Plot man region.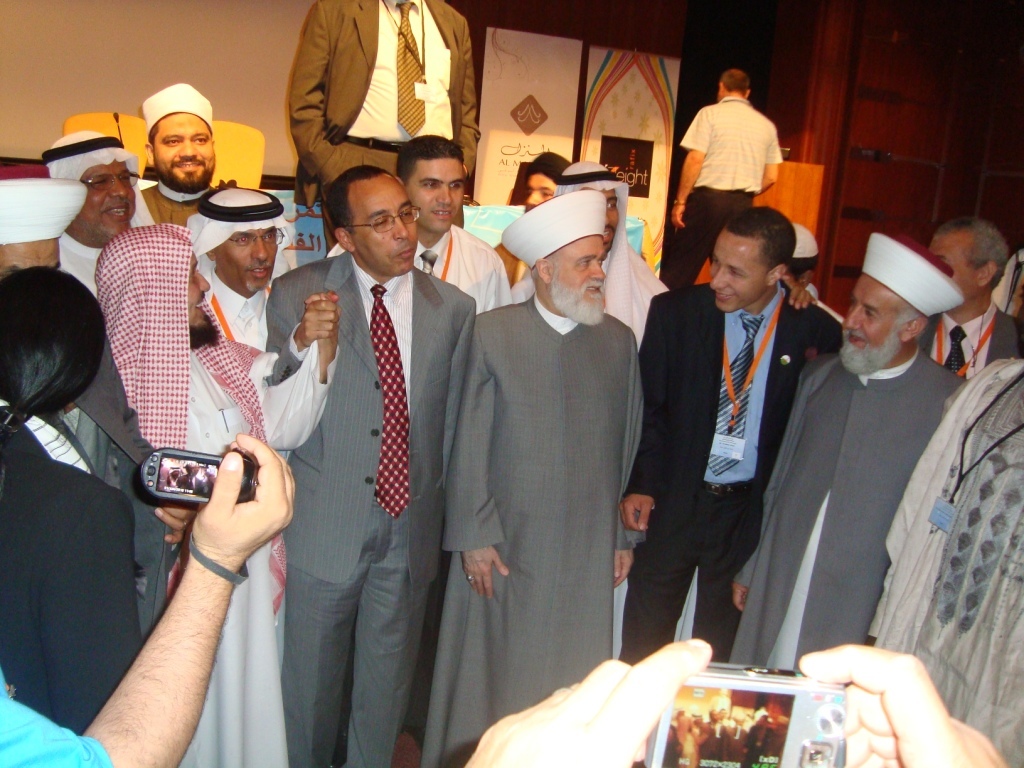
Plotted at (878,345,1023,767).
